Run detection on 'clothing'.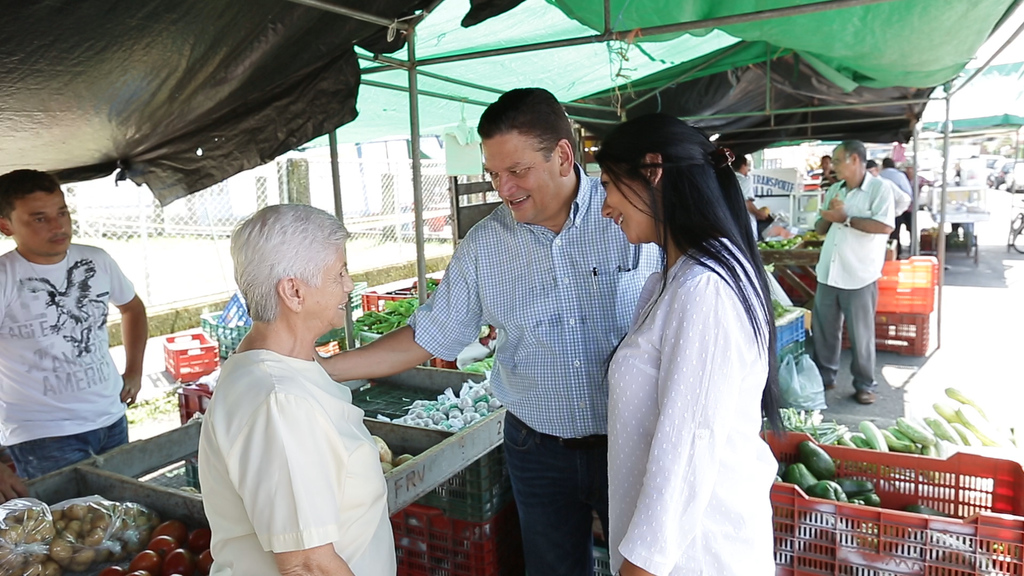
Result: <box>189,303,384,559</box>.
